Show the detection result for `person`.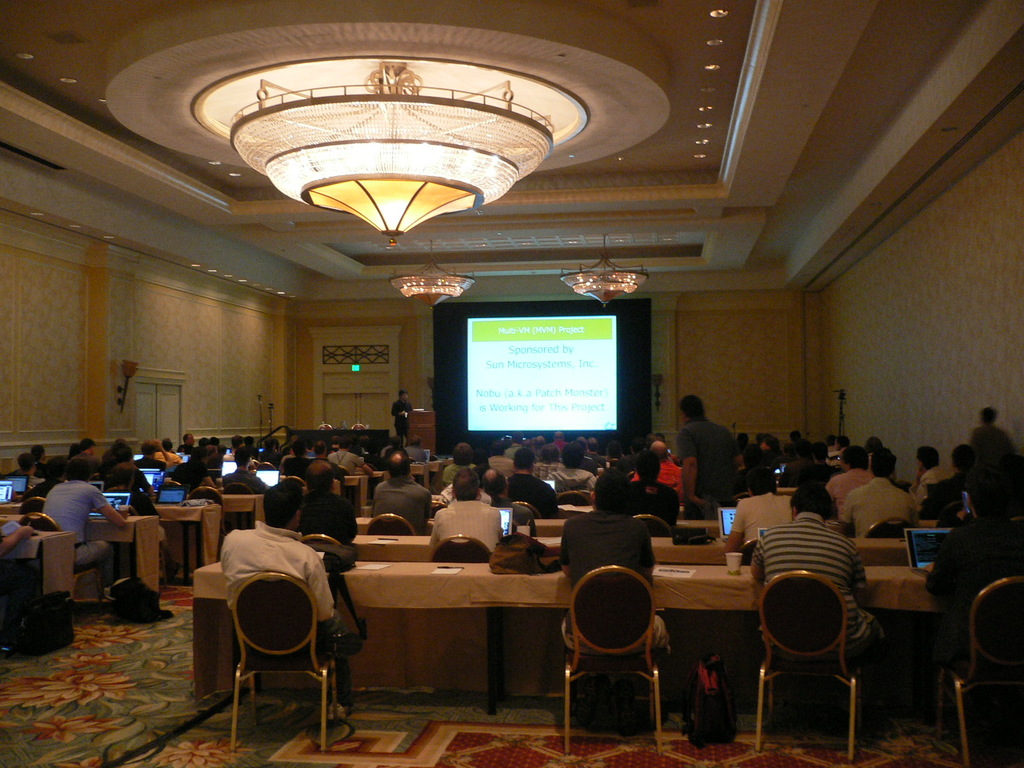
[x1=965, y1=399, x2=1013, y2=446].
